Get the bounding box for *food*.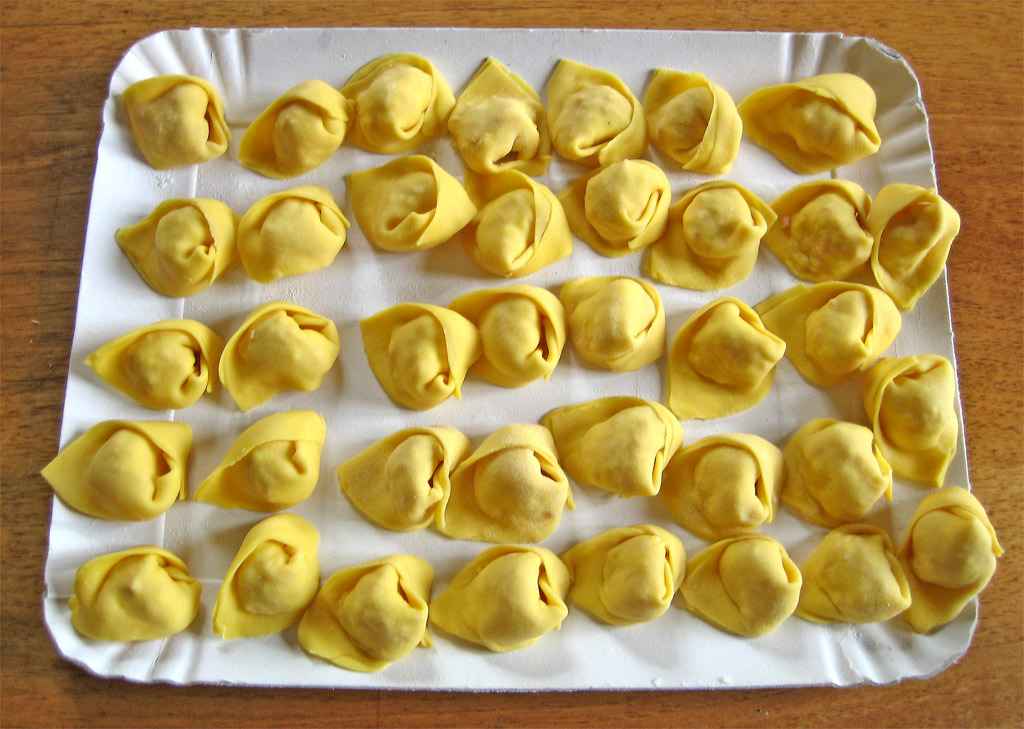
[638, 66, 743, 176].
